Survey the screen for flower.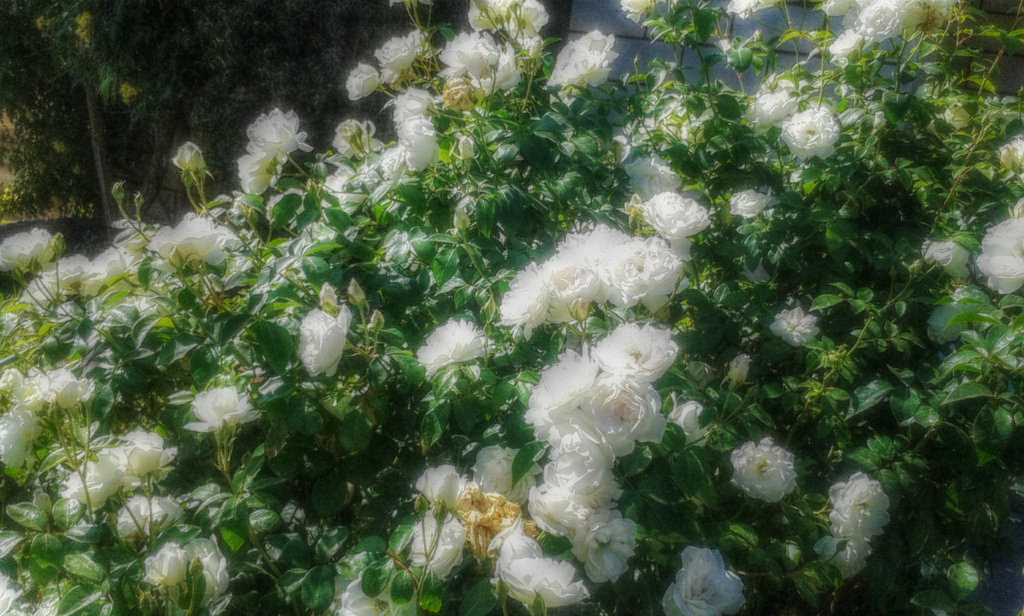
Survey found: pyautogui.locateOnScreen(288, 295, 352, 377).
